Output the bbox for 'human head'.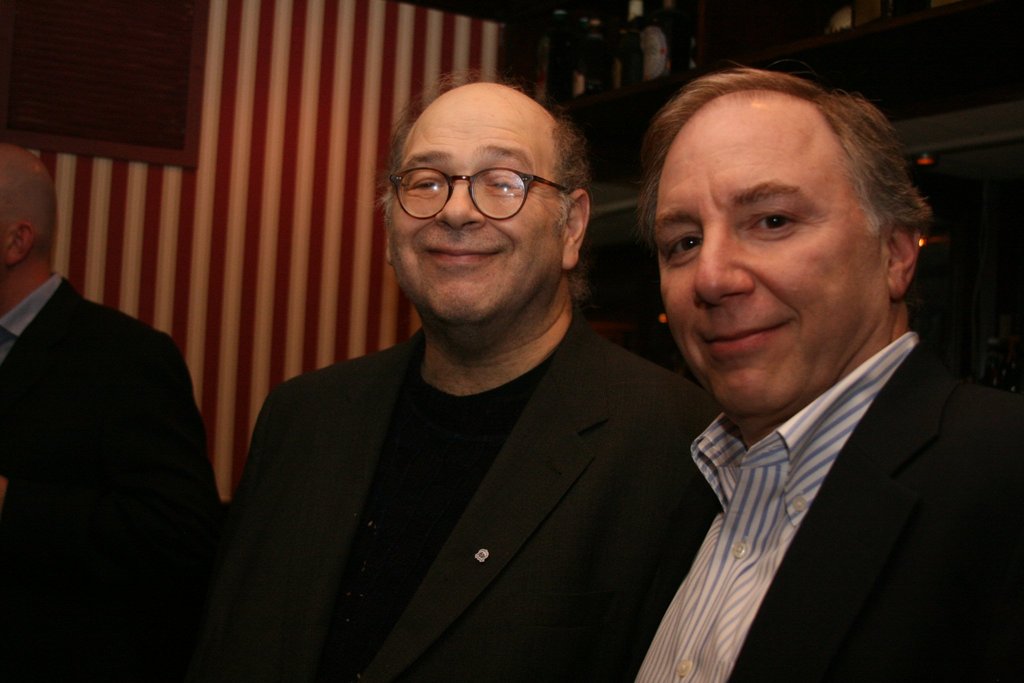
380, 74, 595, 321.
